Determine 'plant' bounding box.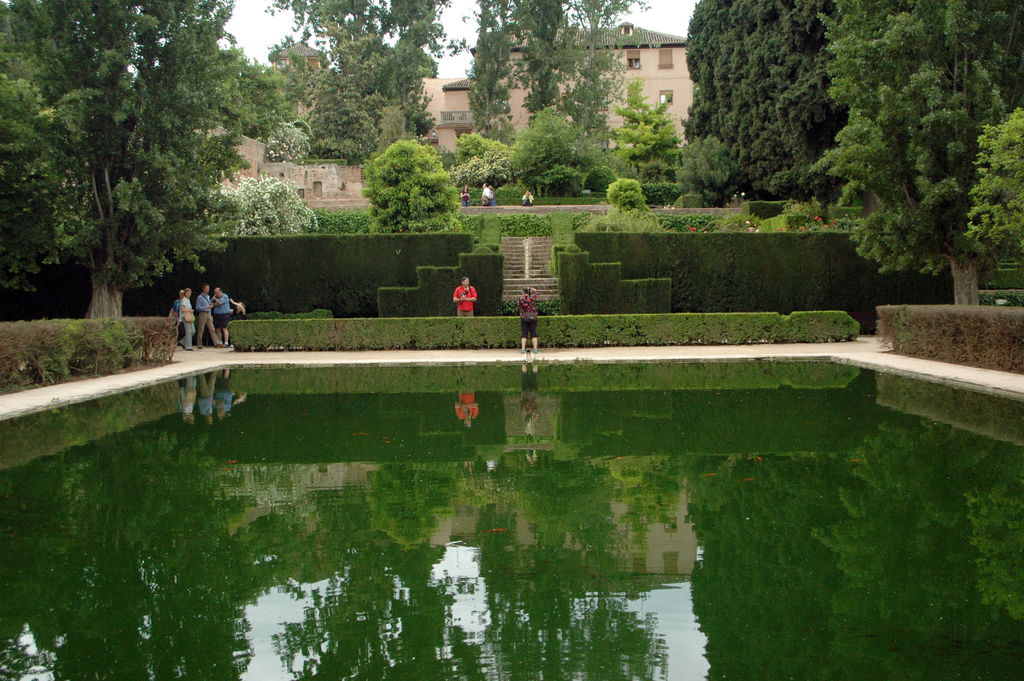
Determined: [x1=645, y1=181, x2=699, y2=205].
